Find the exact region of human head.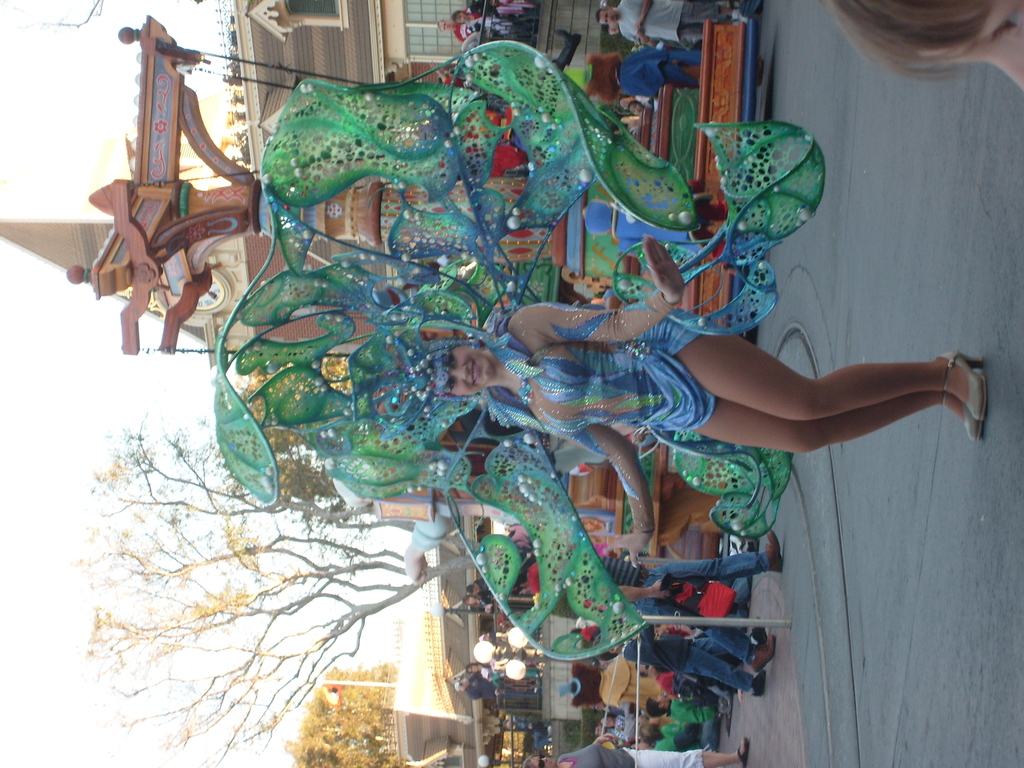
Exact region: bbox(527, 552, 567, 597).
